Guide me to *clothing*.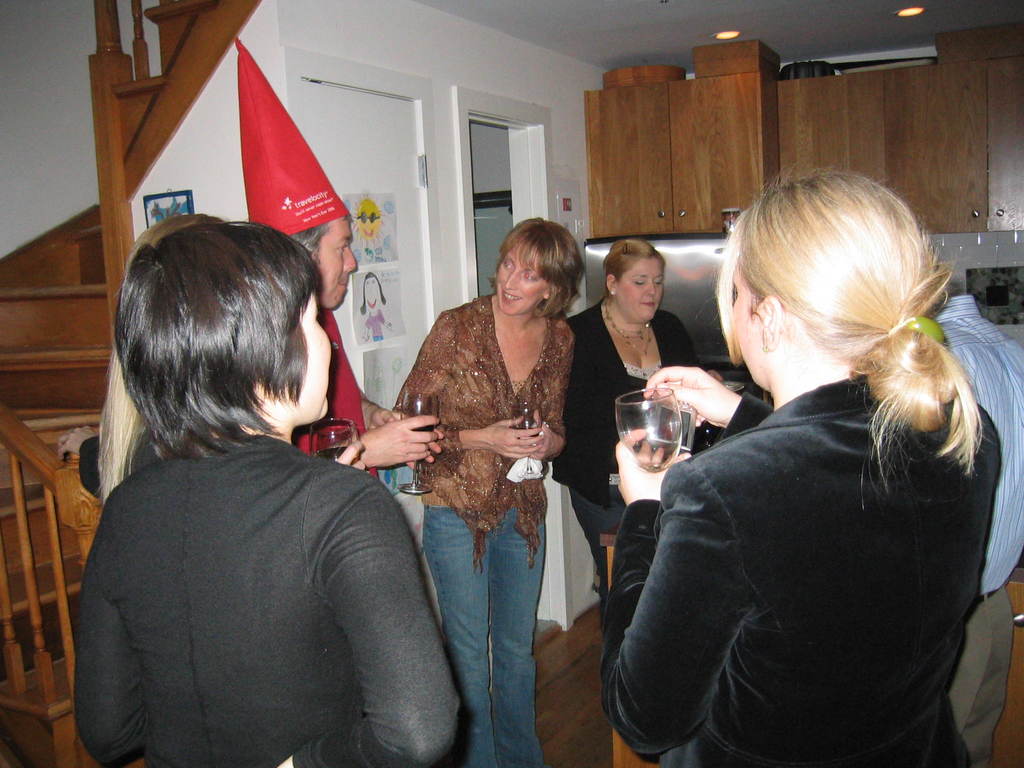
Guidance: detection(931, 294, 1023, 767).
